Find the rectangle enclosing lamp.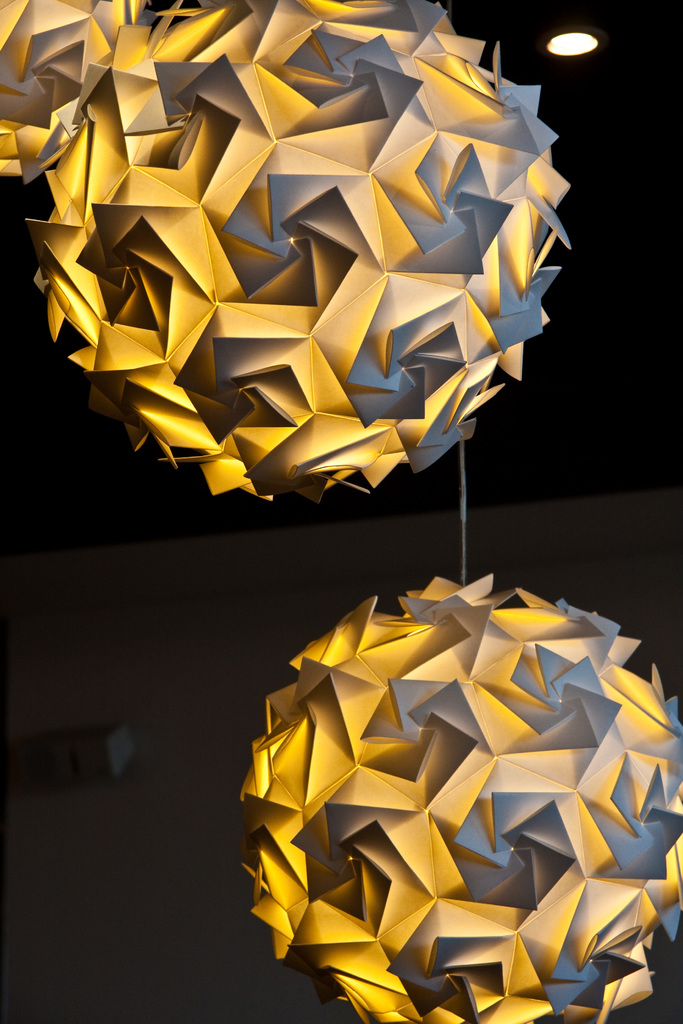
l=238, t=0, r=682, b=1023.
